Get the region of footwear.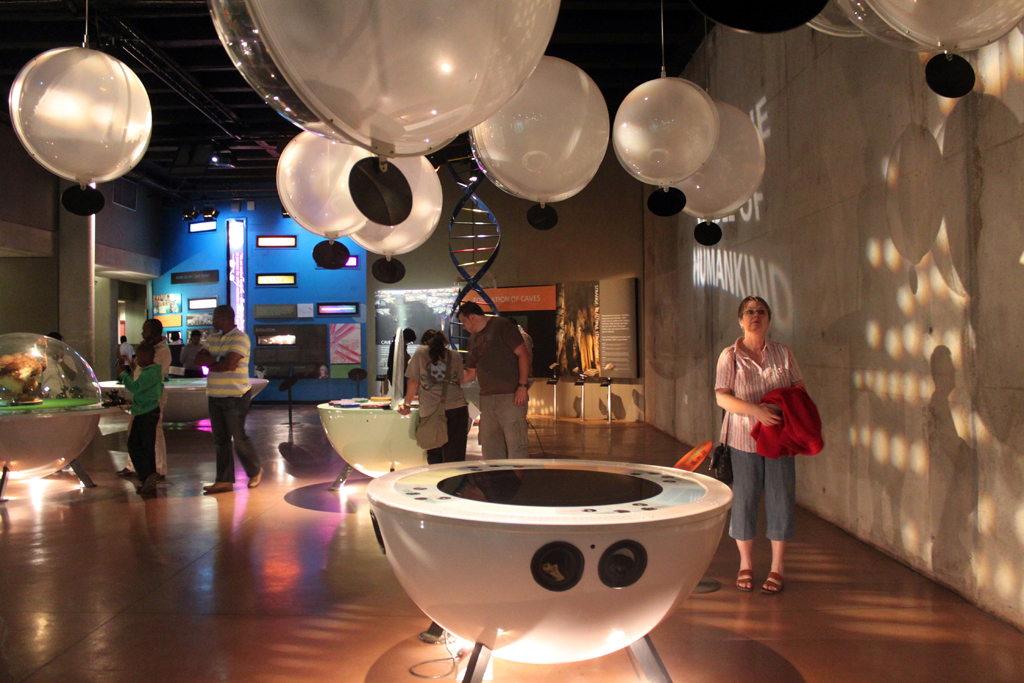
239 457 271 489.
